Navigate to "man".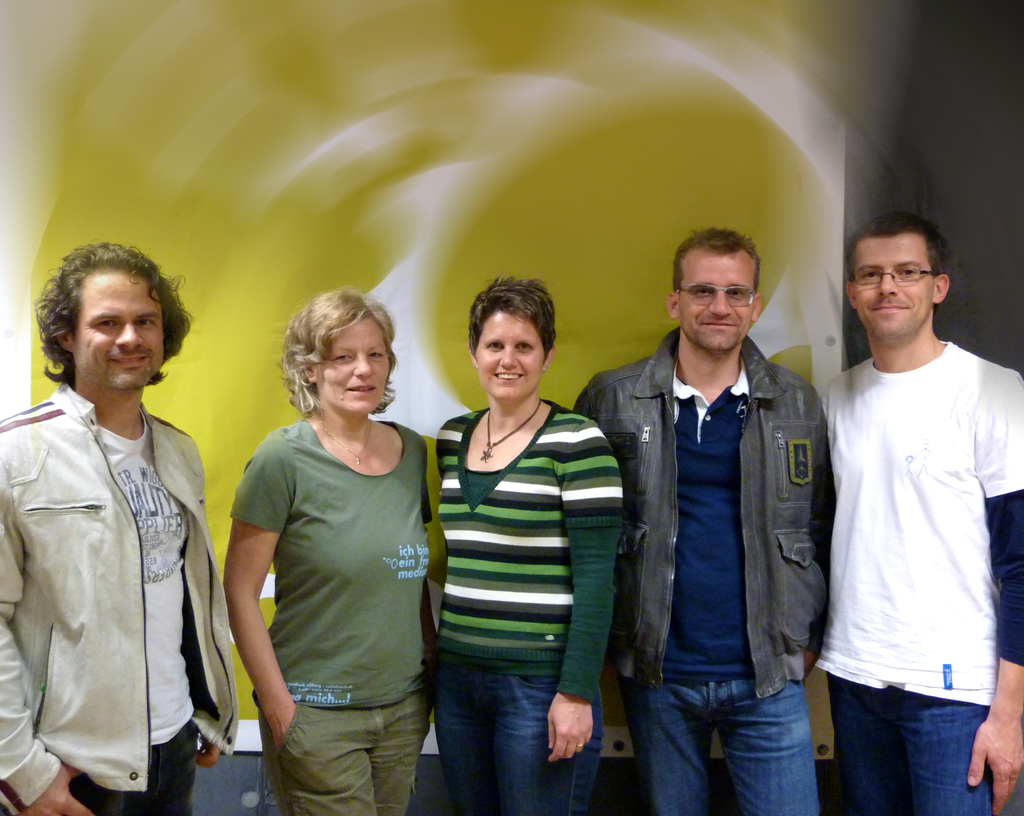
Navigation target: <box>581,223,857,815</box>.
